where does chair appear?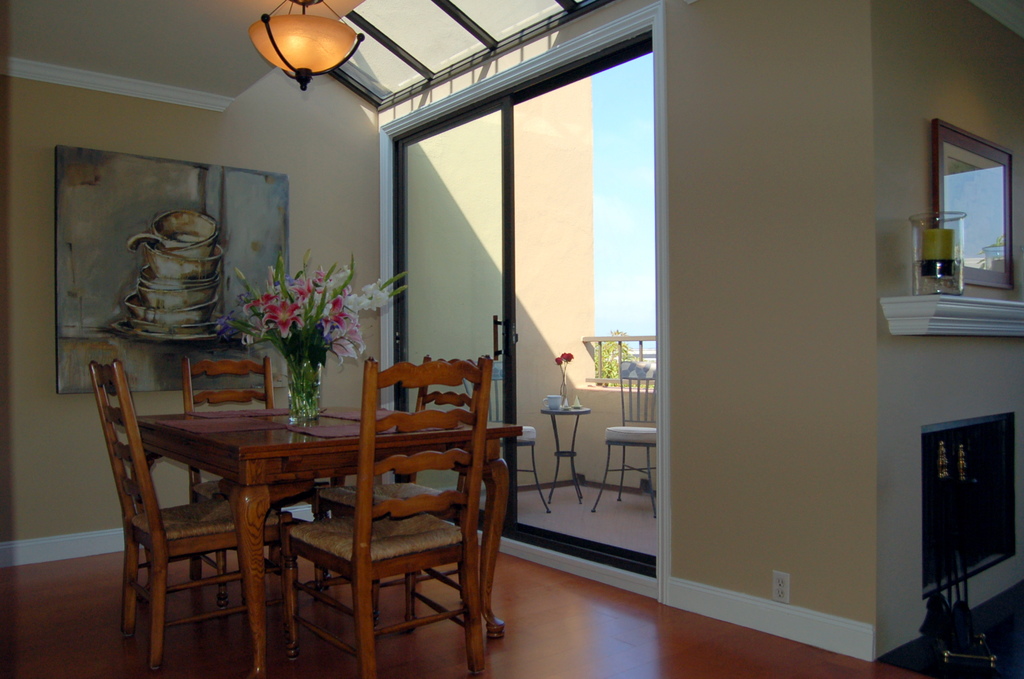
Appears at <region>303, 356, 481, 637</region>.
